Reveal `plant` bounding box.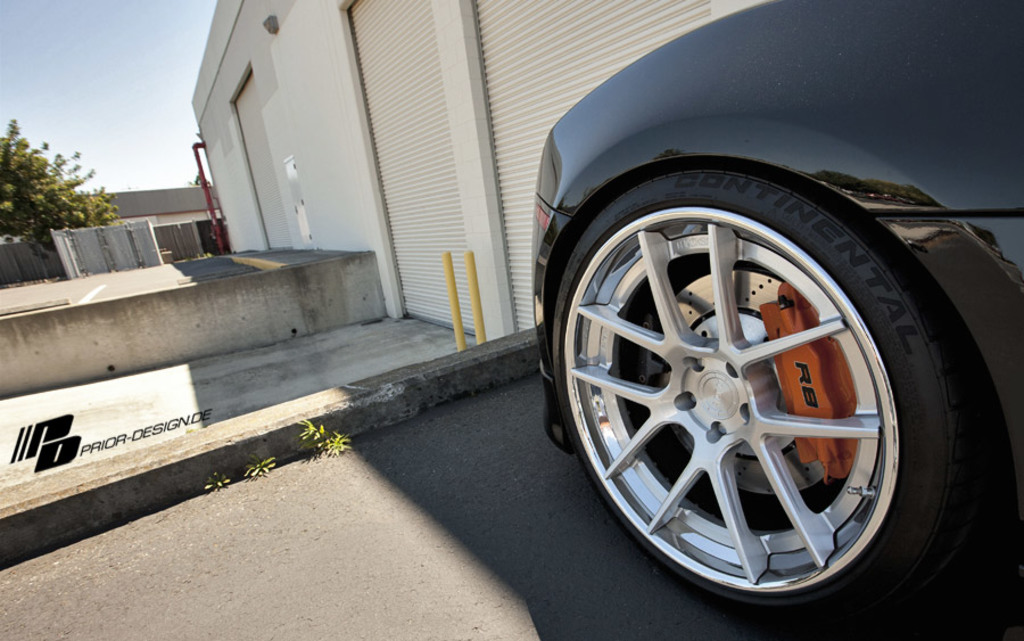
Revealed: {"left": 205, "top": 471, "right": 233, "bottom": 487}.
